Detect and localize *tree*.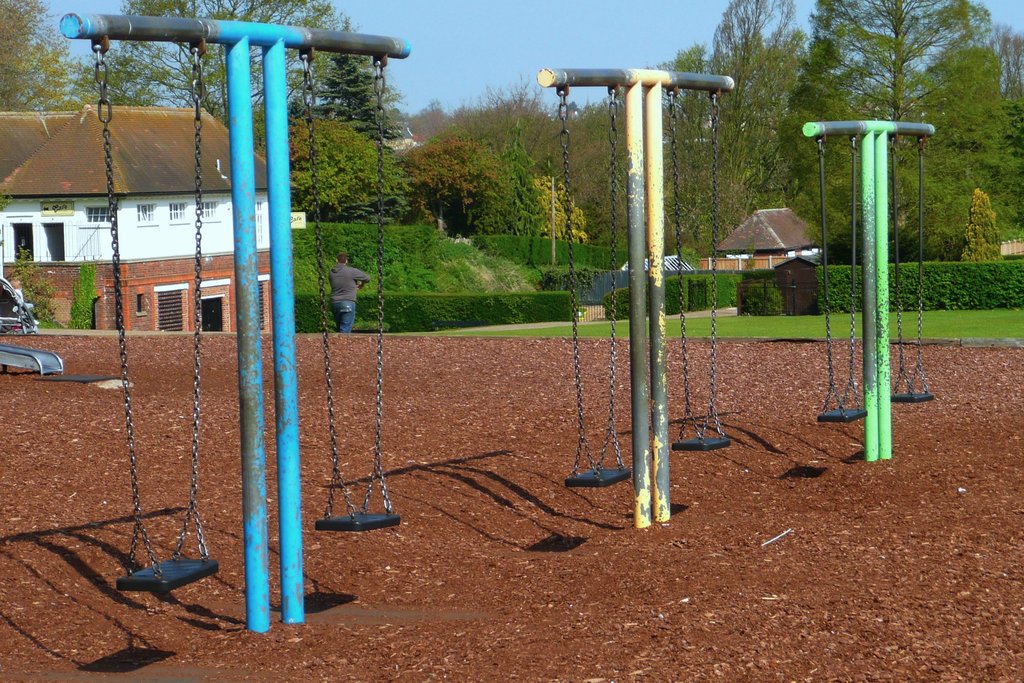
Localized at x1=520 y1=165 x2=593 y2=254.
